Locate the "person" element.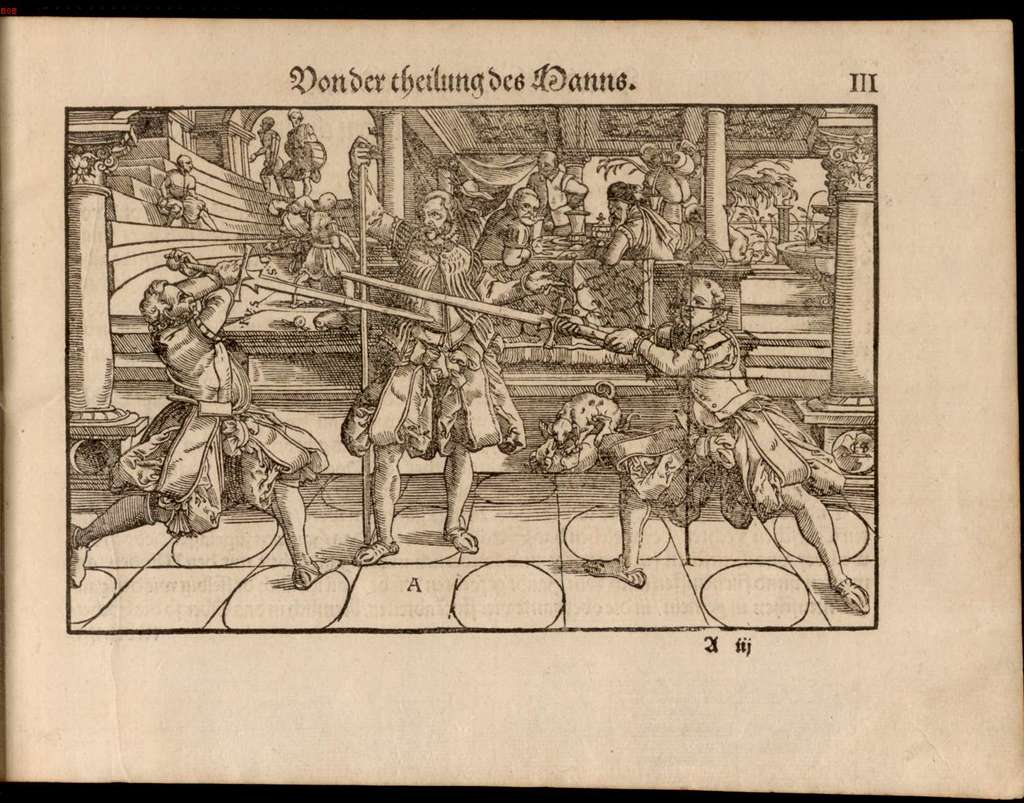
Element bbox: BBox(480, 175, 572, 310).
